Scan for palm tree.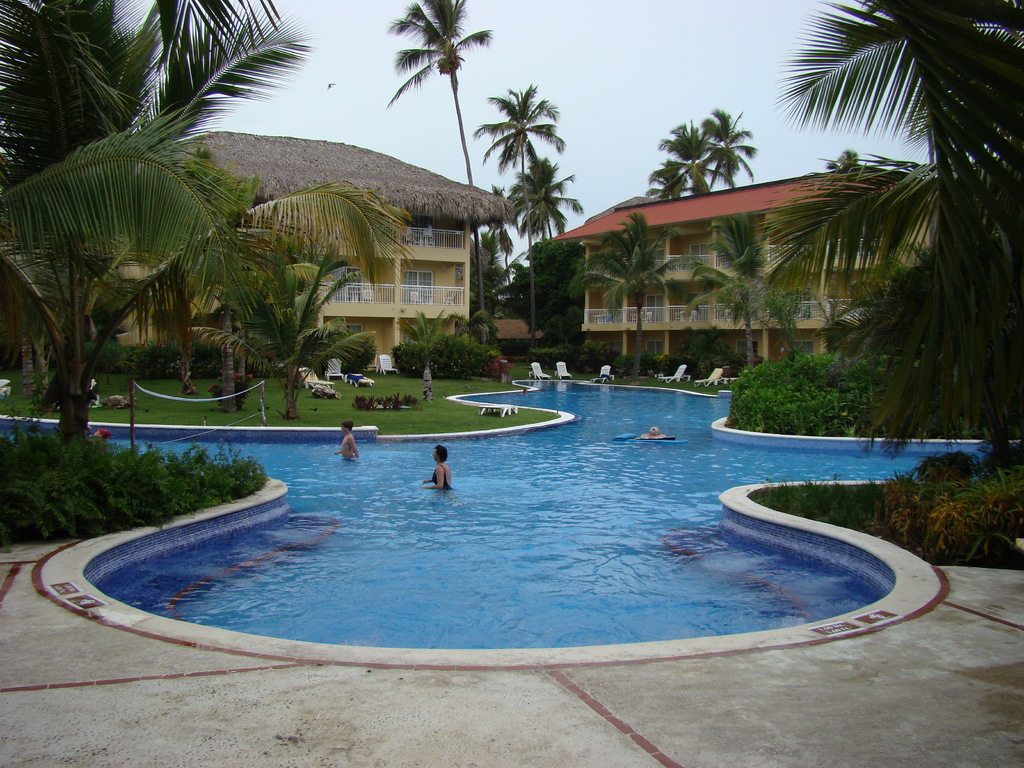
Scan result: <bbox>750, 15, 1018, 474</bbox>.
